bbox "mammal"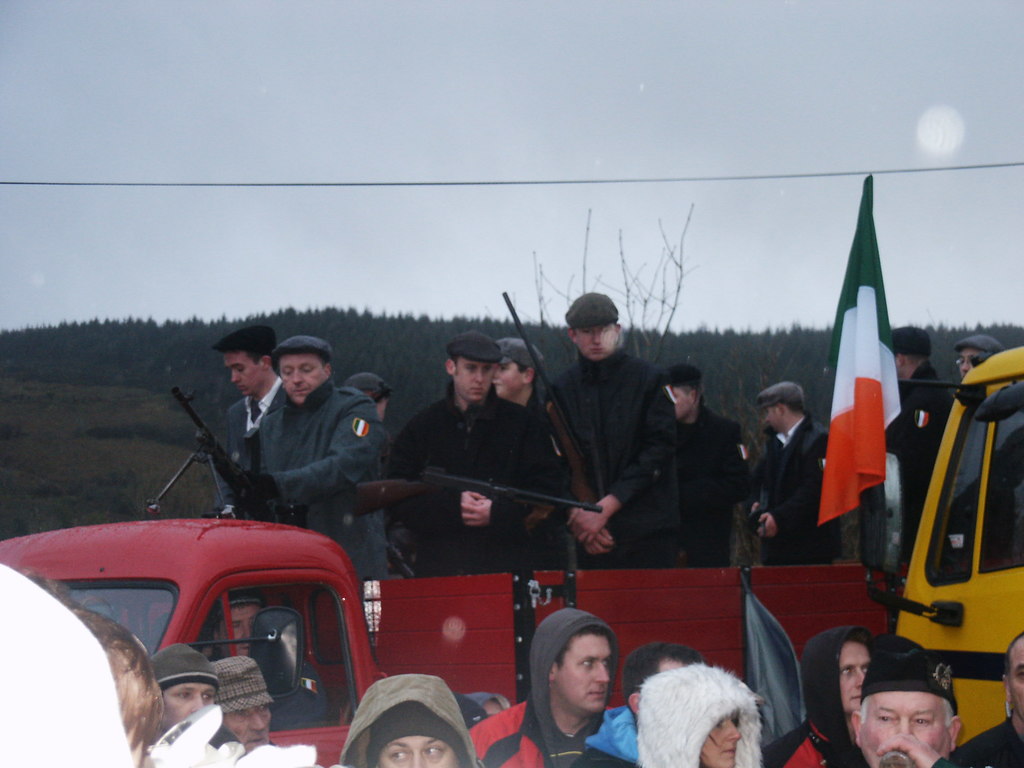
l=745, t=376, r=836, b=559
